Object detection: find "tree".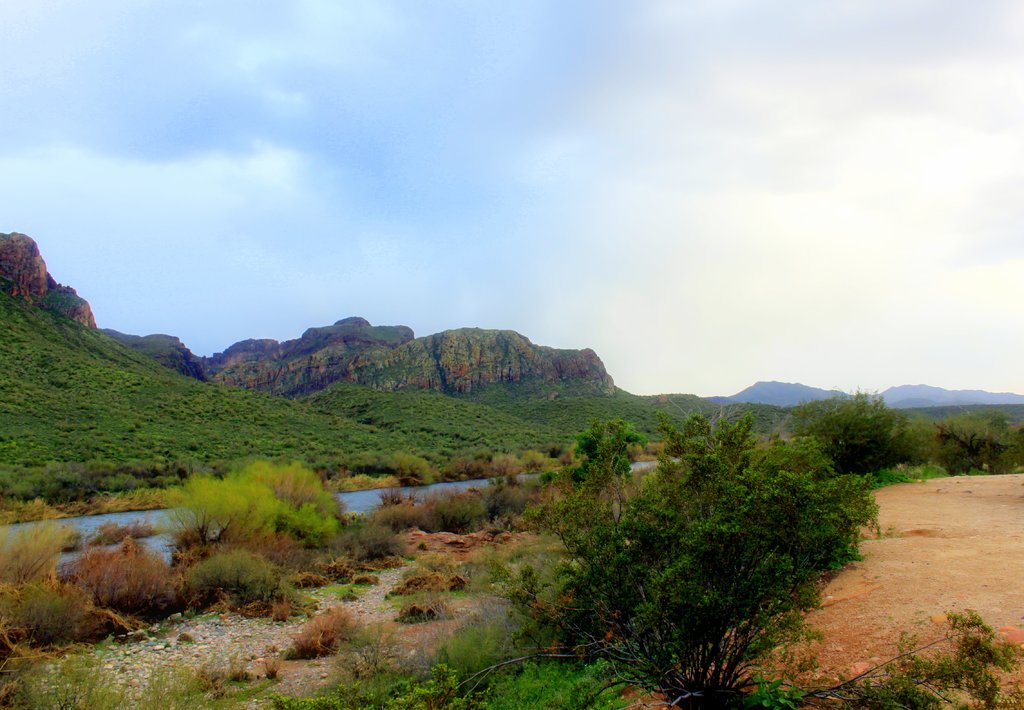
bbox=(443, 661, 634, 709).
